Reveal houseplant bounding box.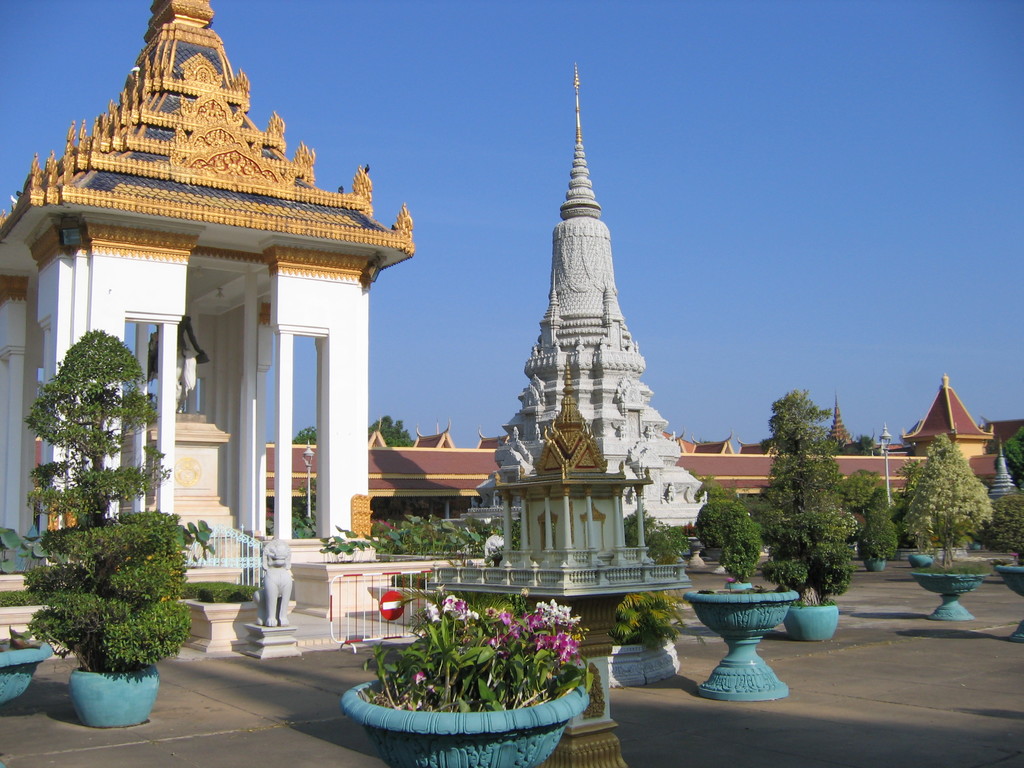
Revealed: bbox=(24, 320, 201, 719).
